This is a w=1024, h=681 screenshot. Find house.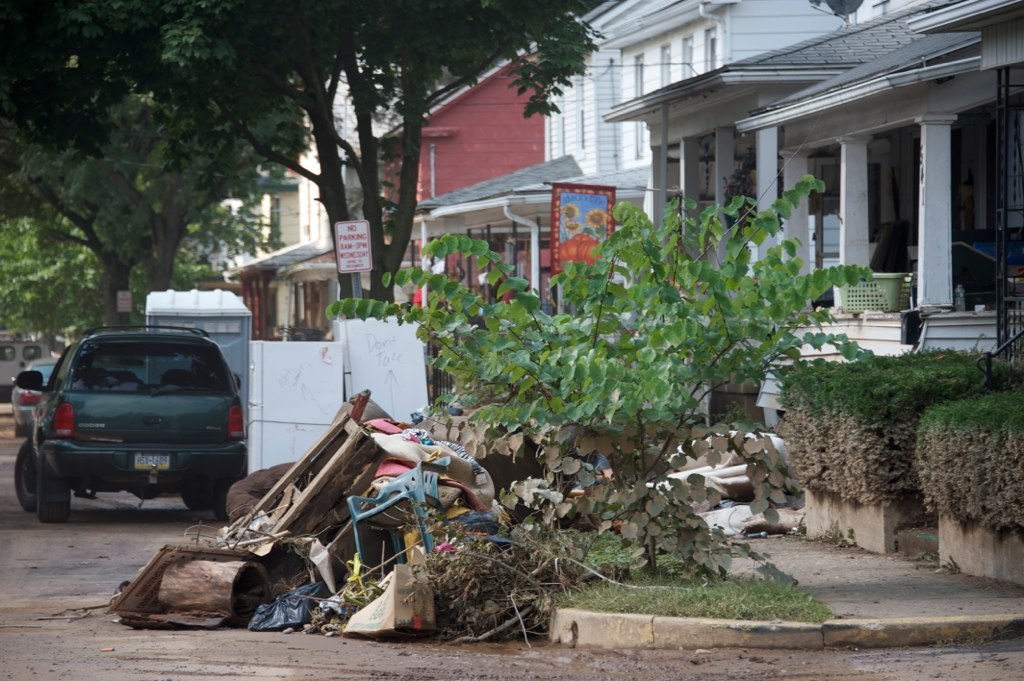
Bounding box: bbox=[420, 0, 940, 351].
